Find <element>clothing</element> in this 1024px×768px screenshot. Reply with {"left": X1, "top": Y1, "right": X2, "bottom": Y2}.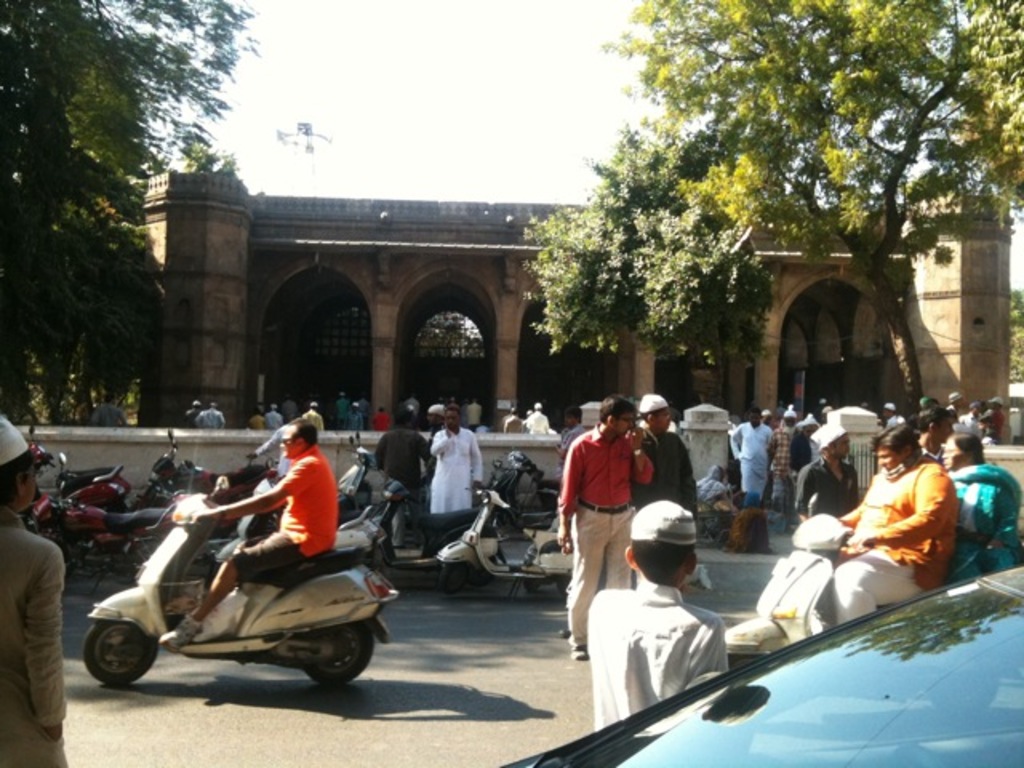
{"left": 0, "top": 502, "right": 75, "bottom": 766}.
